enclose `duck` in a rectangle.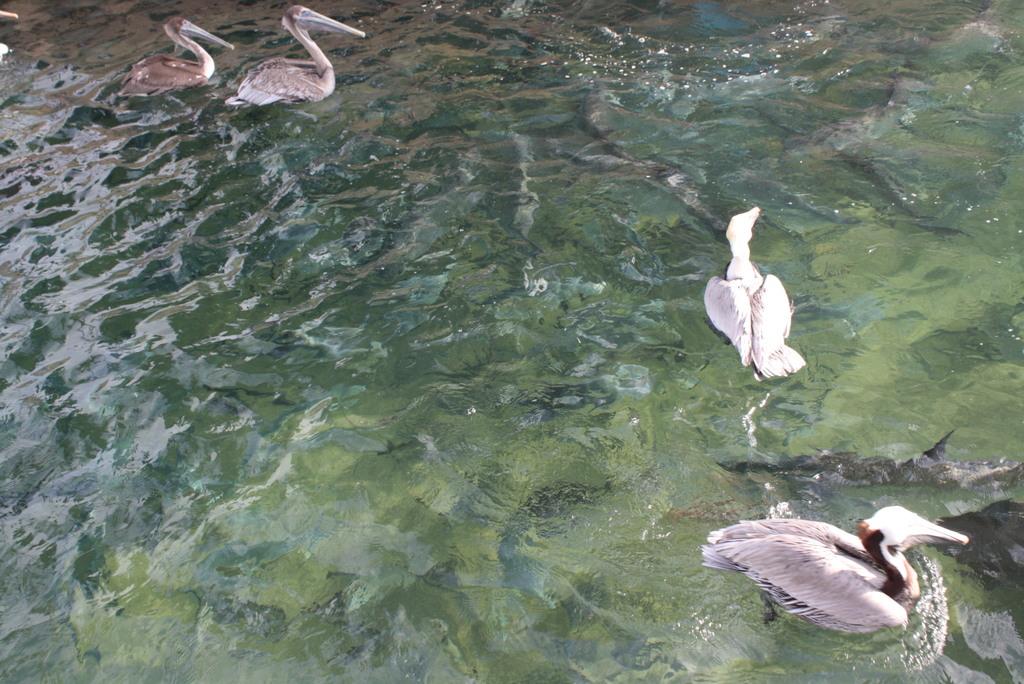
box(701, 206, 817, 385).
